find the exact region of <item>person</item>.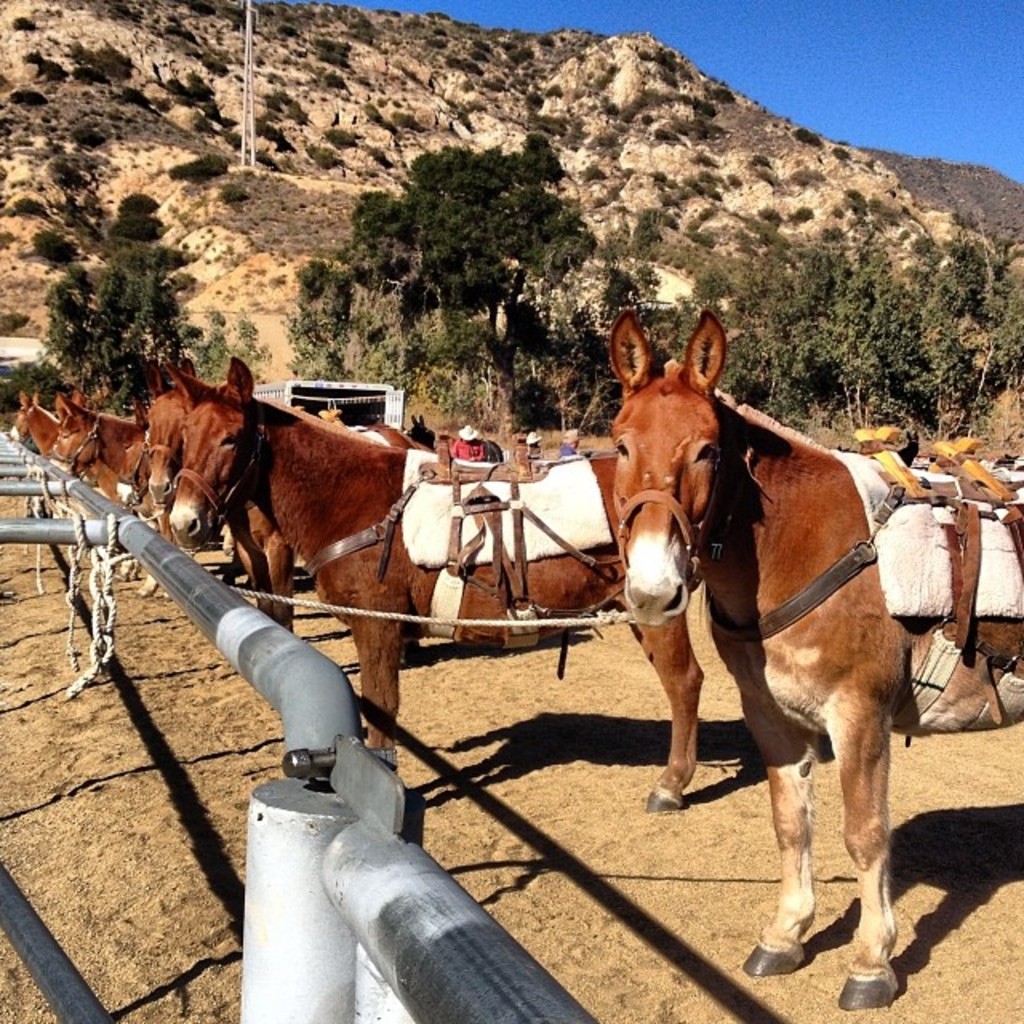
Exact region: [x1=451, y1=421, x2=490, y2=464].
